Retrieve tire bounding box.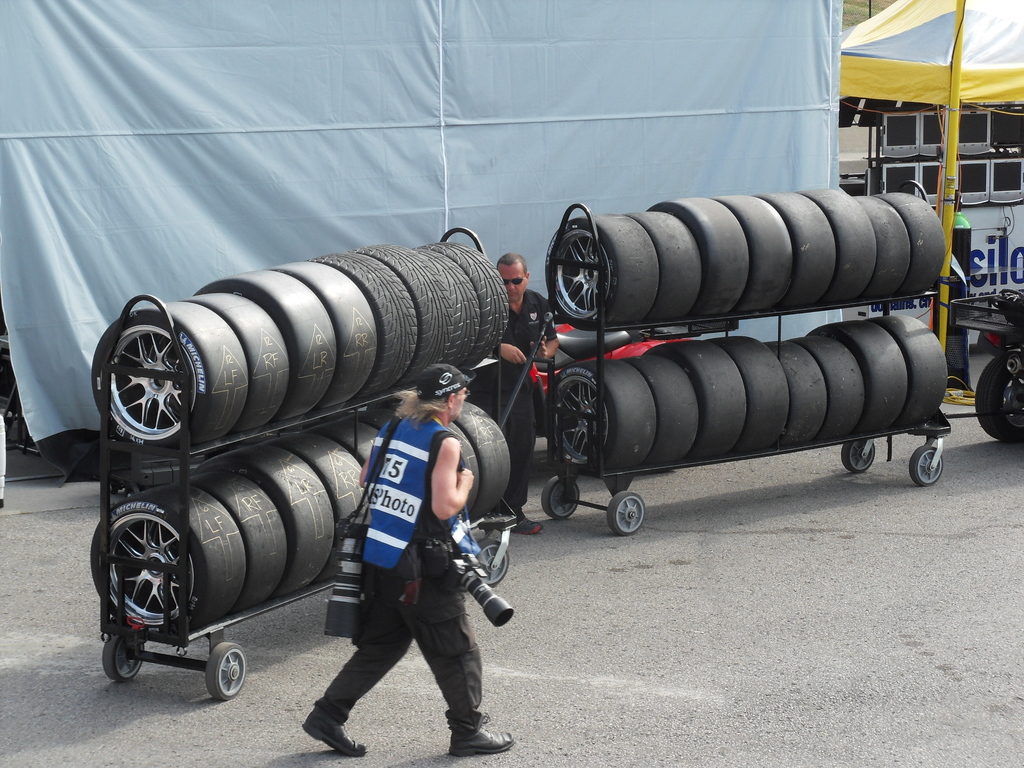
Bounding box: 543/474/579/519.
